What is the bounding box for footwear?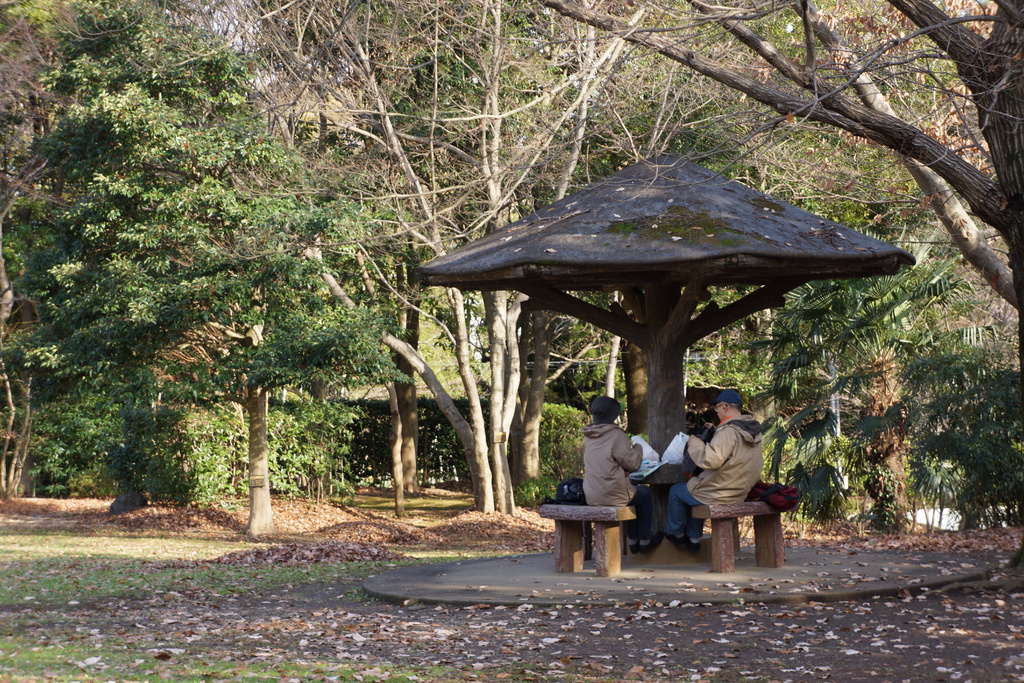
x1=670 y1=532 x2=690 y2=547.
